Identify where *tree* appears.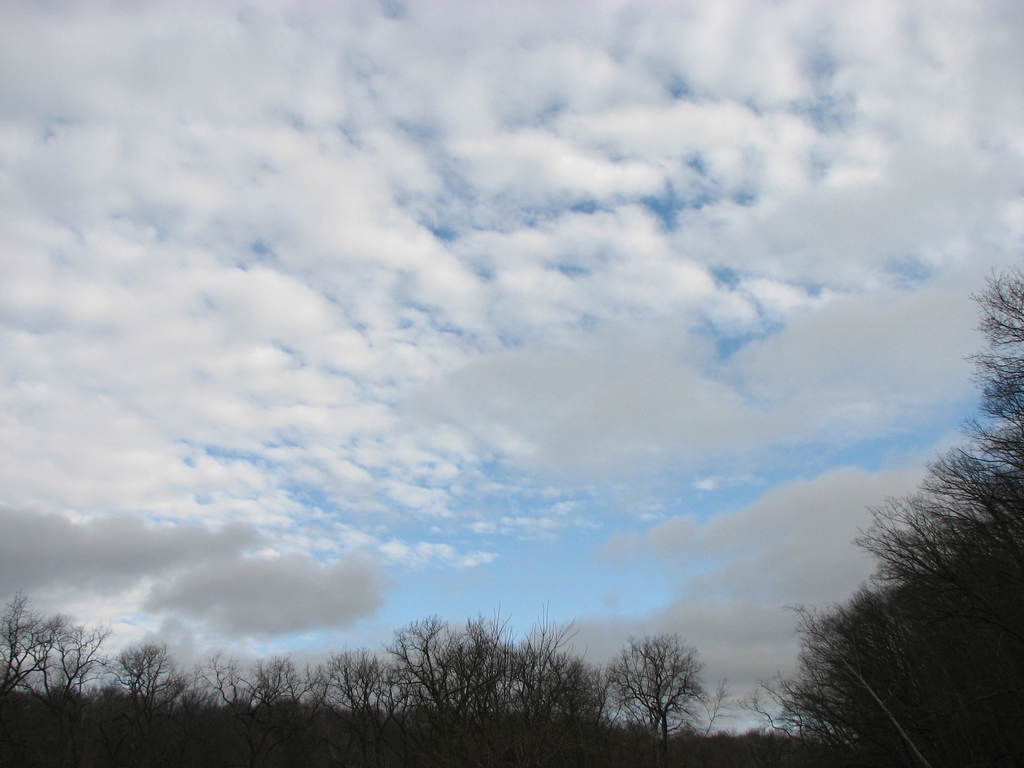
Appears at BBox(37, 614, 104, 767).
